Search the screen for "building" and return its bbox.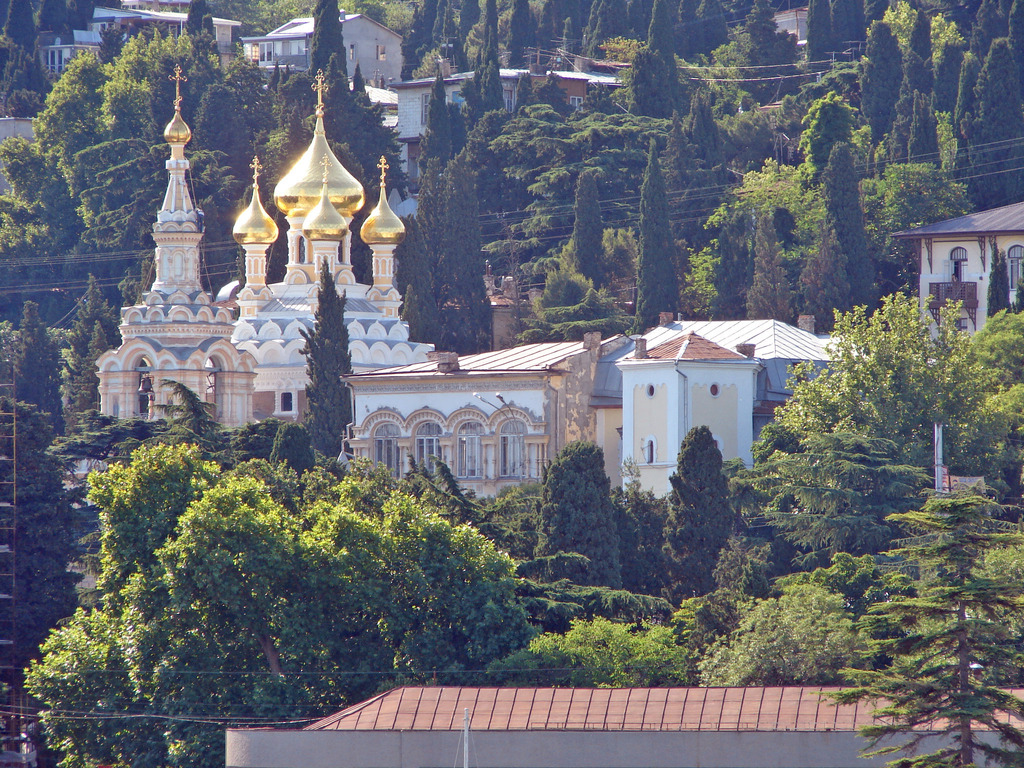
Found: locate(250, 12, 409, 88).
